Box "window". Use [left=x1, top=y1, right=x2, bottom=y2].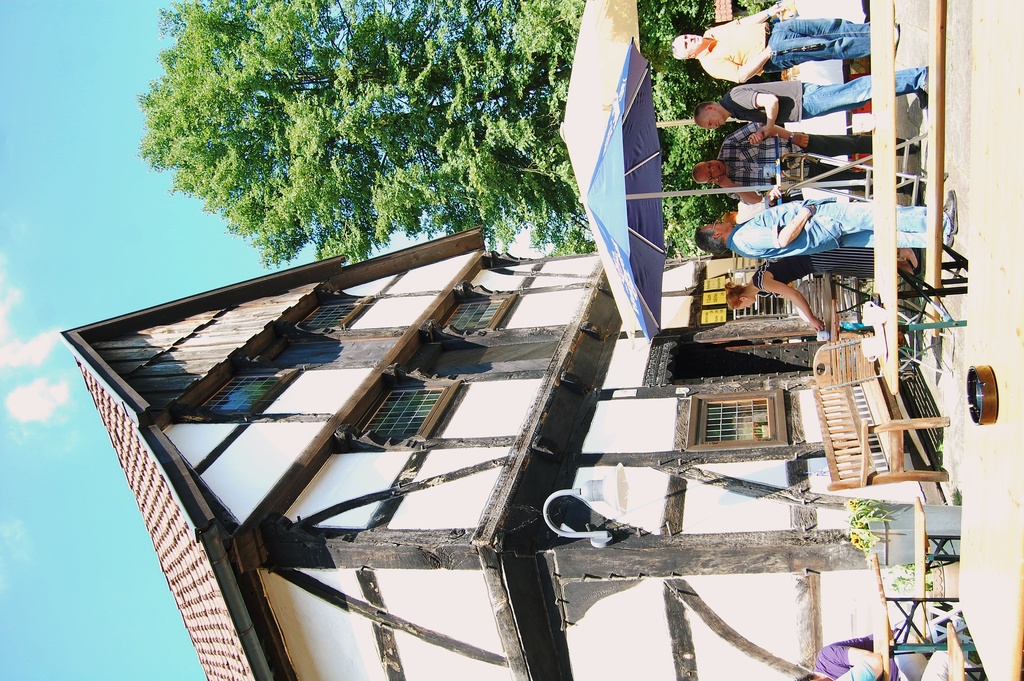
[left=190, top=368, right=282, bottom=412].
